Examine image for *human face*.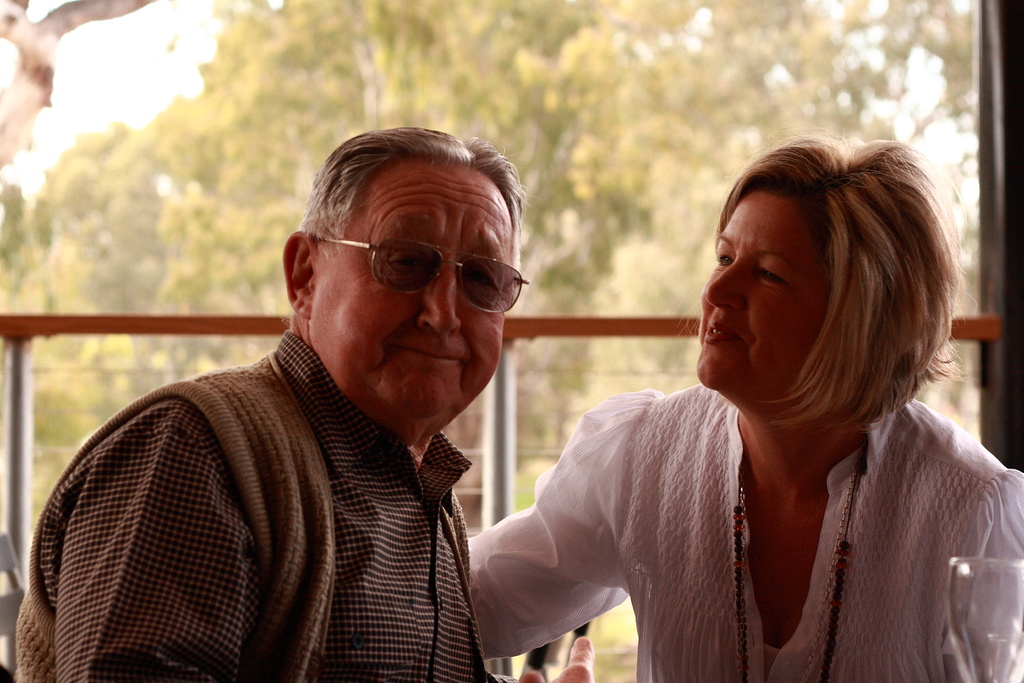
Examination result: [694,188,815,392].
